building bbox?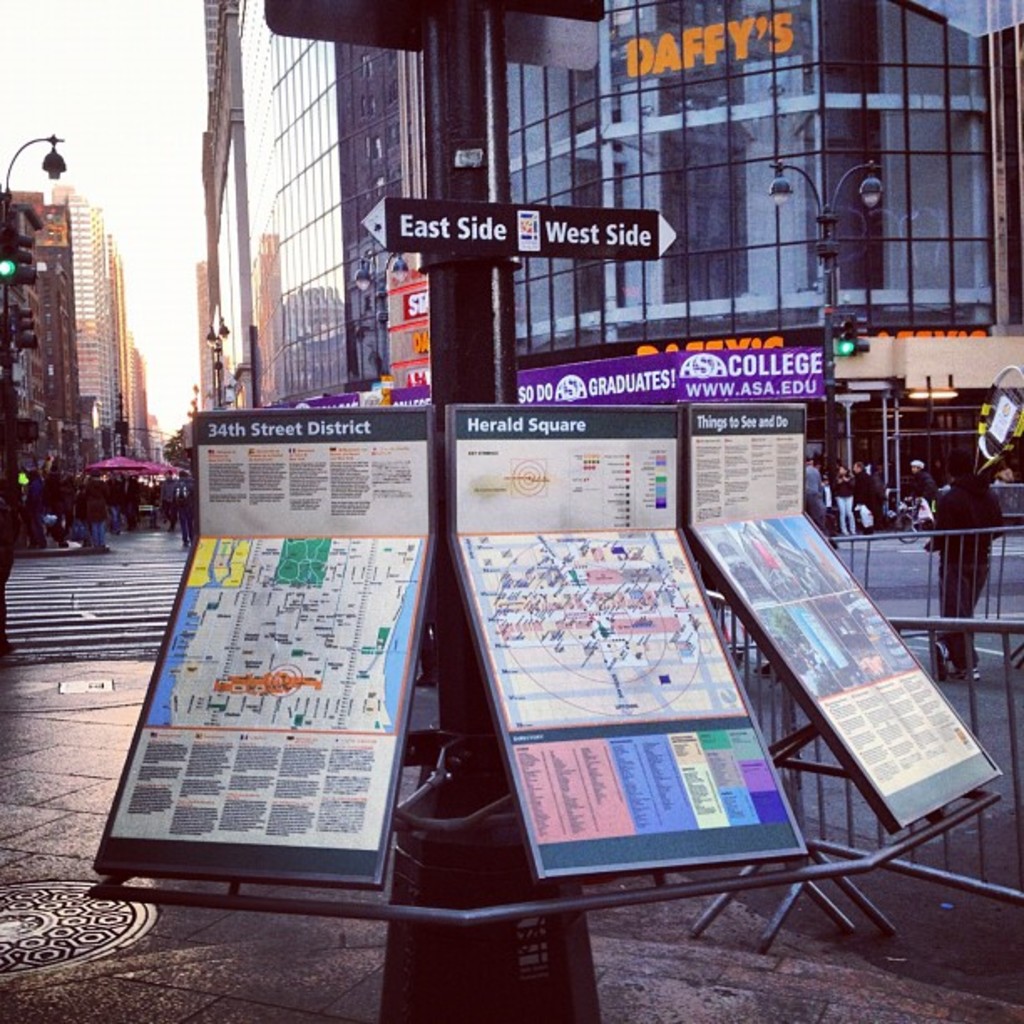
l=258, t=0, r=1022, b=527
